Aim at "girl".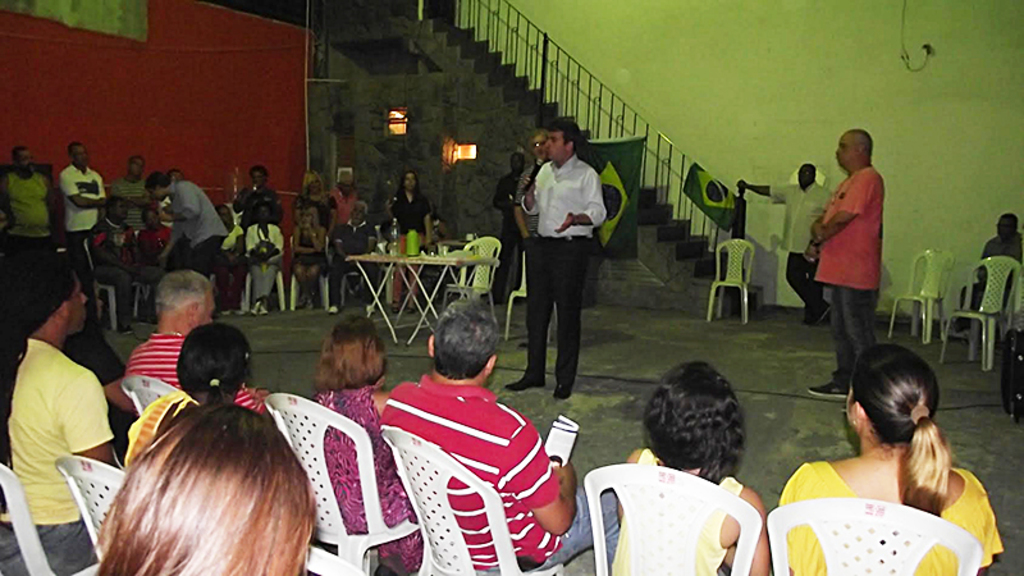
Aimed at (x1=122, y1=320, x2=271, y2=471).
